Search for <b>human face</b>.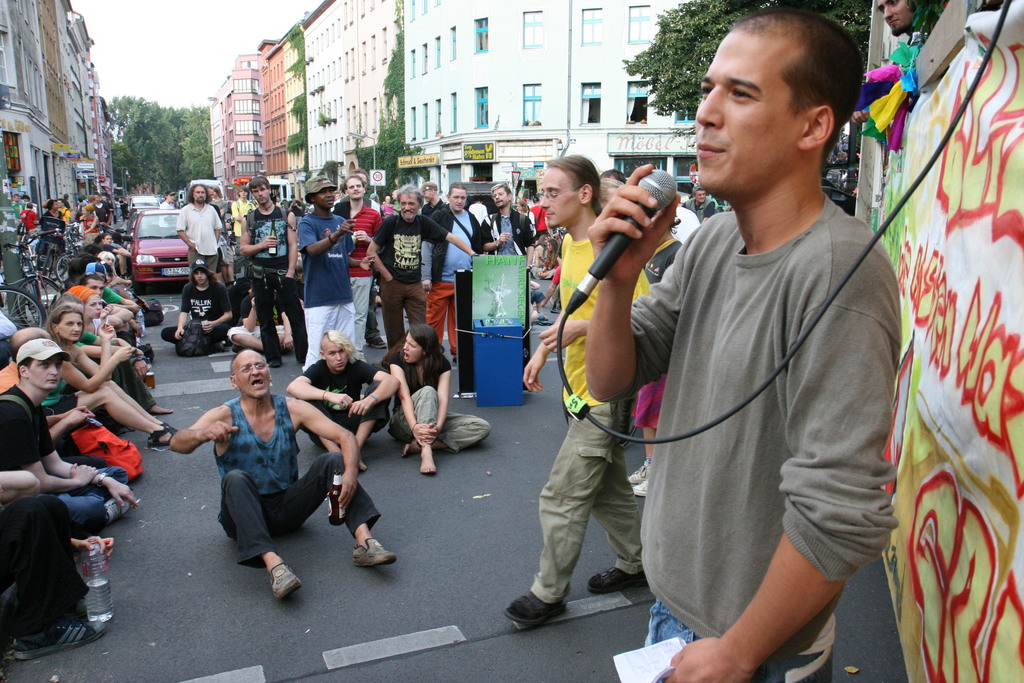
Found at detection(92, 278, 99, 293).
